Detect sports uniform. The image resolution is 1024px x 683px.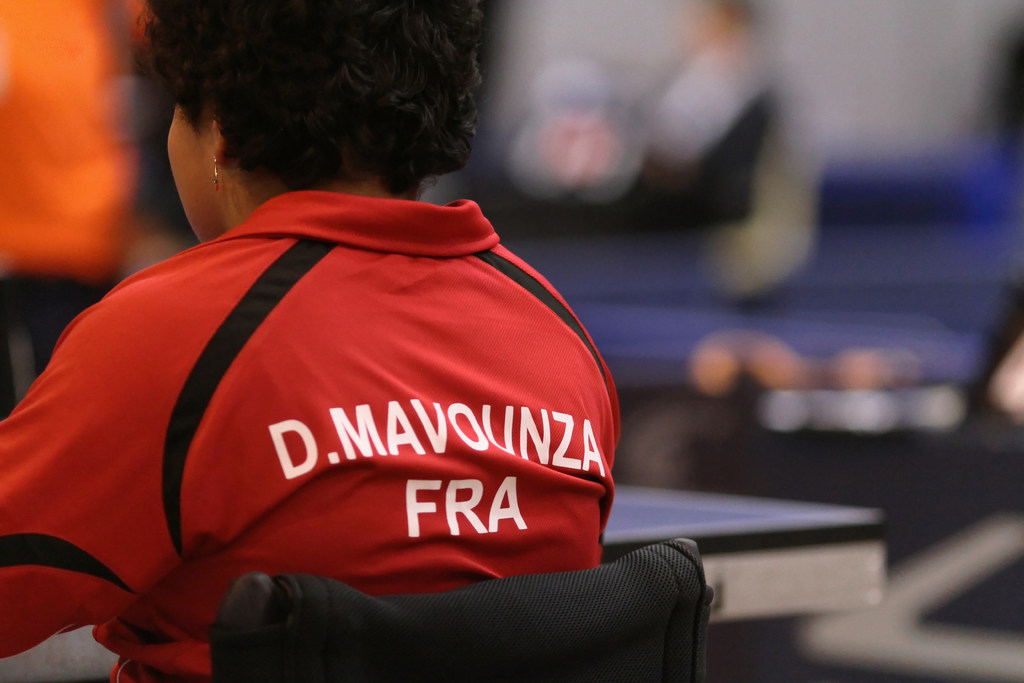
select_region(0, 190, 621, 682).
